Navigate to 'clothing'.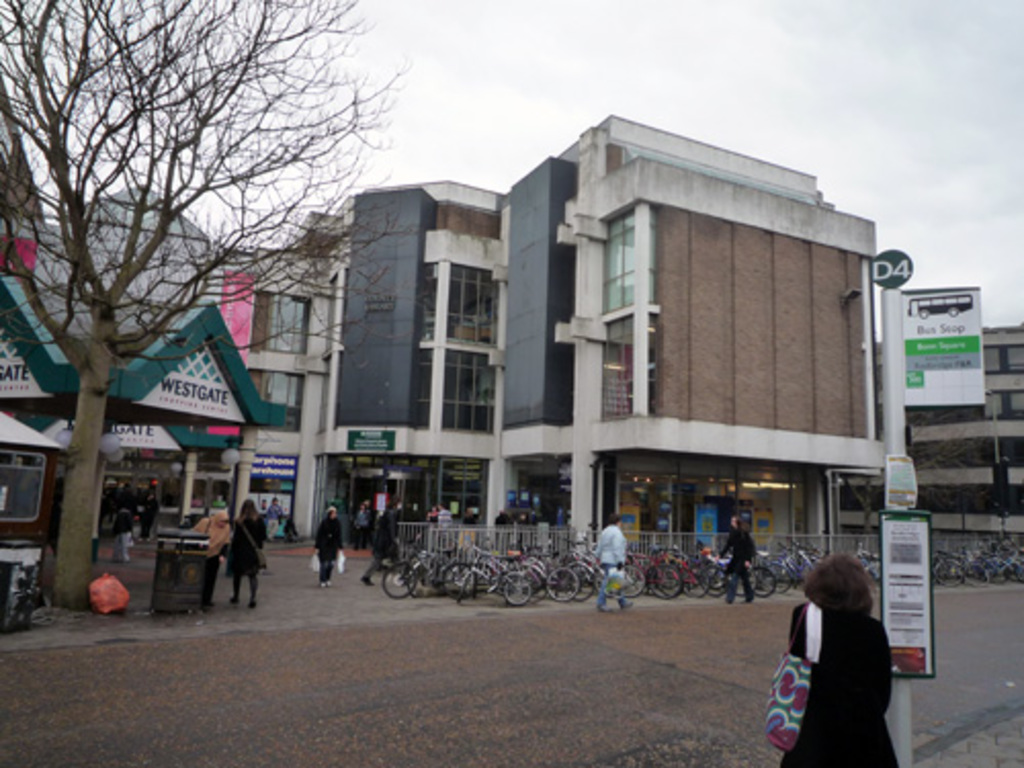
Navigation target: [x1=719, y1=524, x2=758, y2=596].
